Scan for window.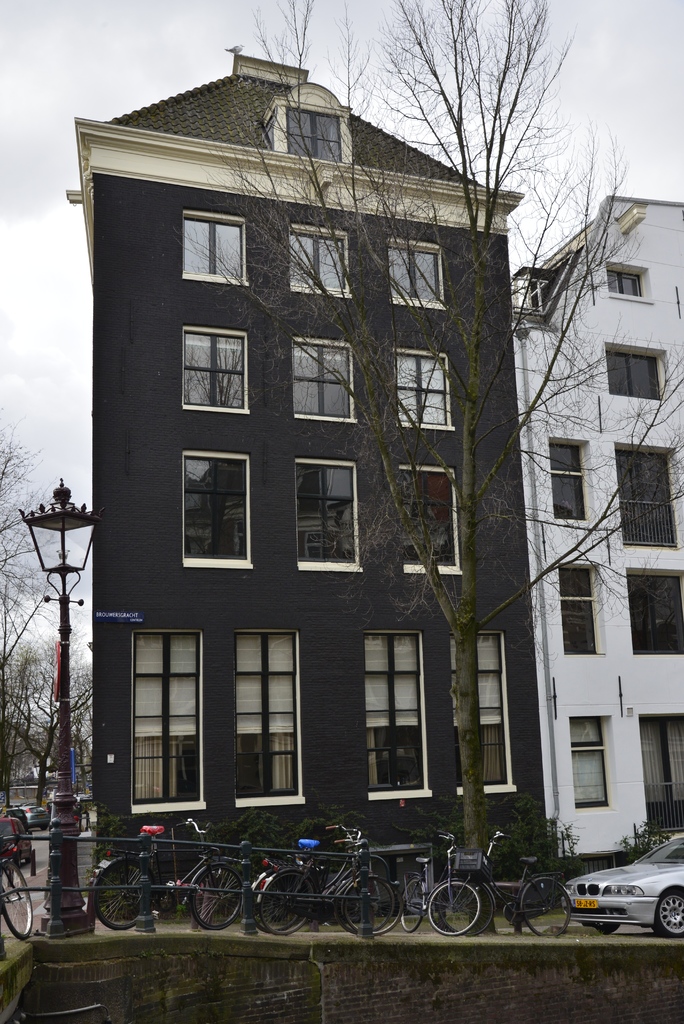
Scan result: 229,608,313,825.
